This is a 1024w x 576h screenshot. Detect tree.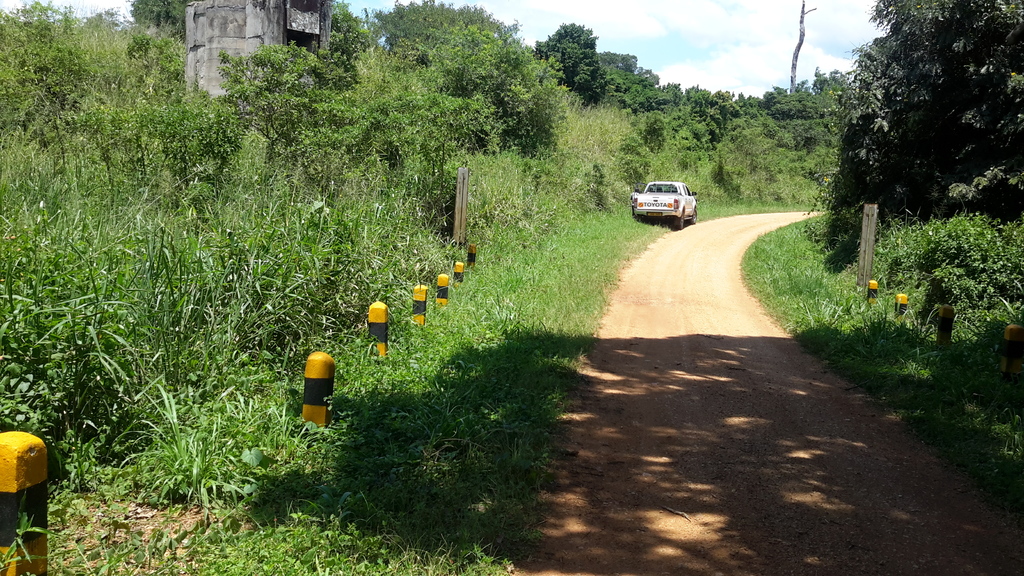
784:0:823:109.
